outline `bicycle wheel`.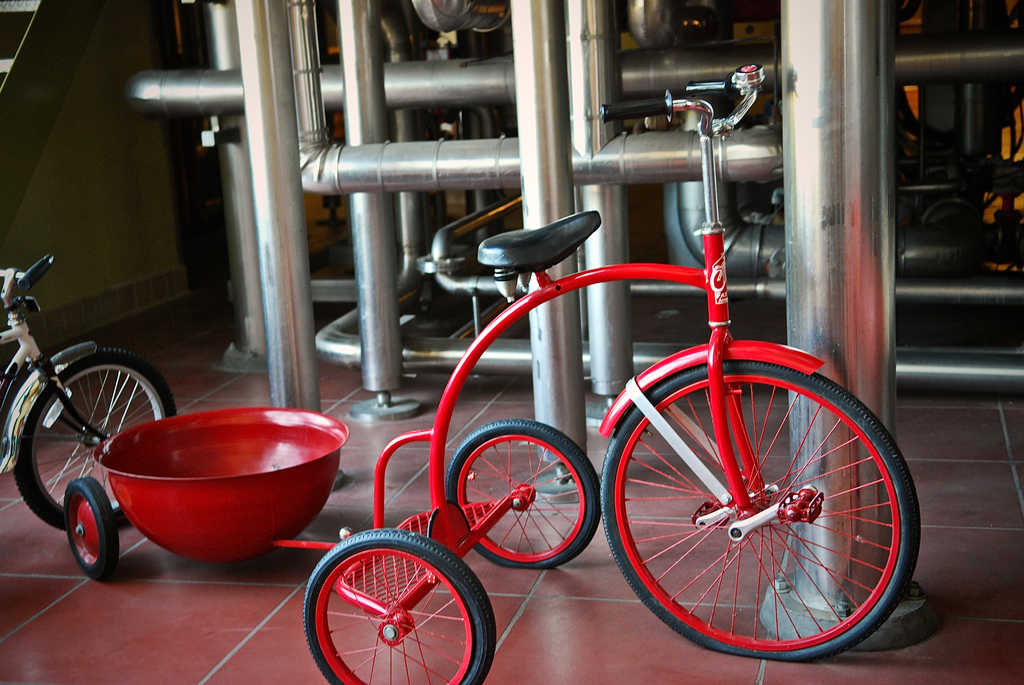
Outline: (4,345,180,530).
